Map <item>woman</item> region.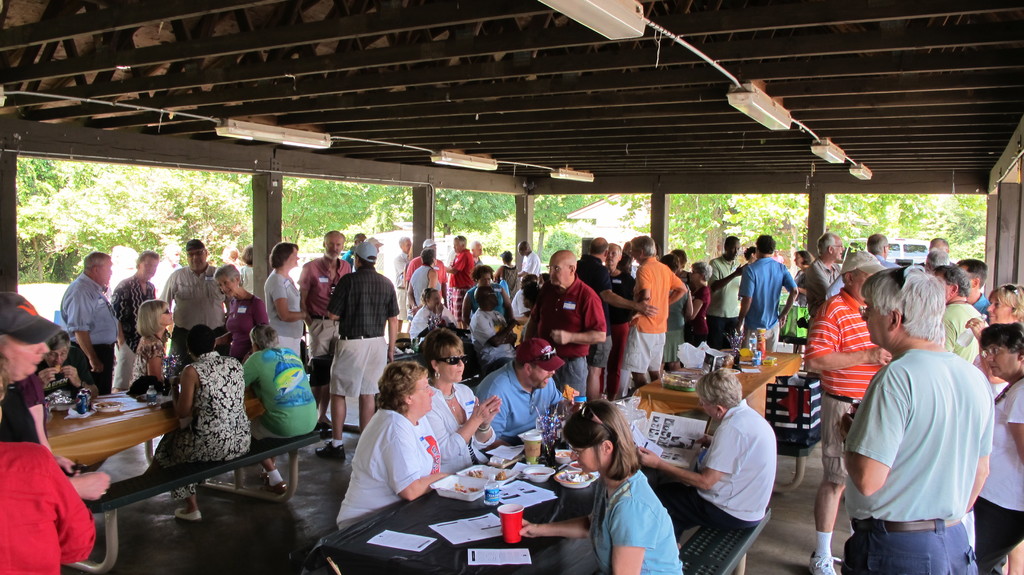
Mapped to <box>118,296,179,381</box>.
